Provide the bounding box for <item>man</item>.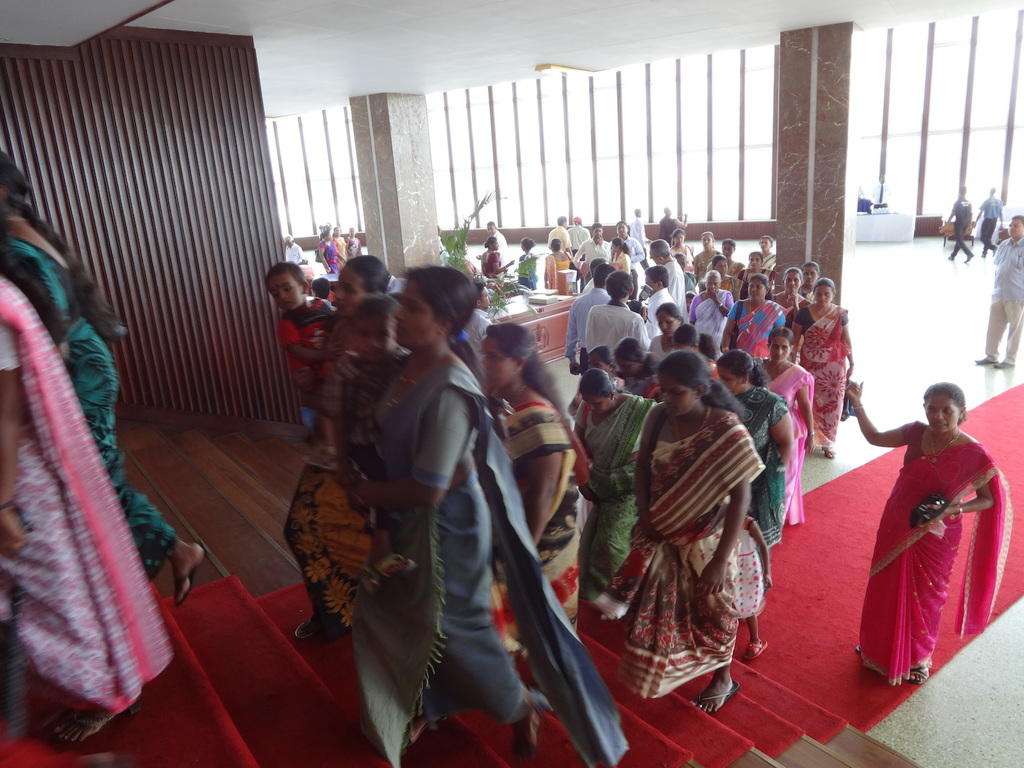
(left=935, top=192, right=977, bottom=267).
